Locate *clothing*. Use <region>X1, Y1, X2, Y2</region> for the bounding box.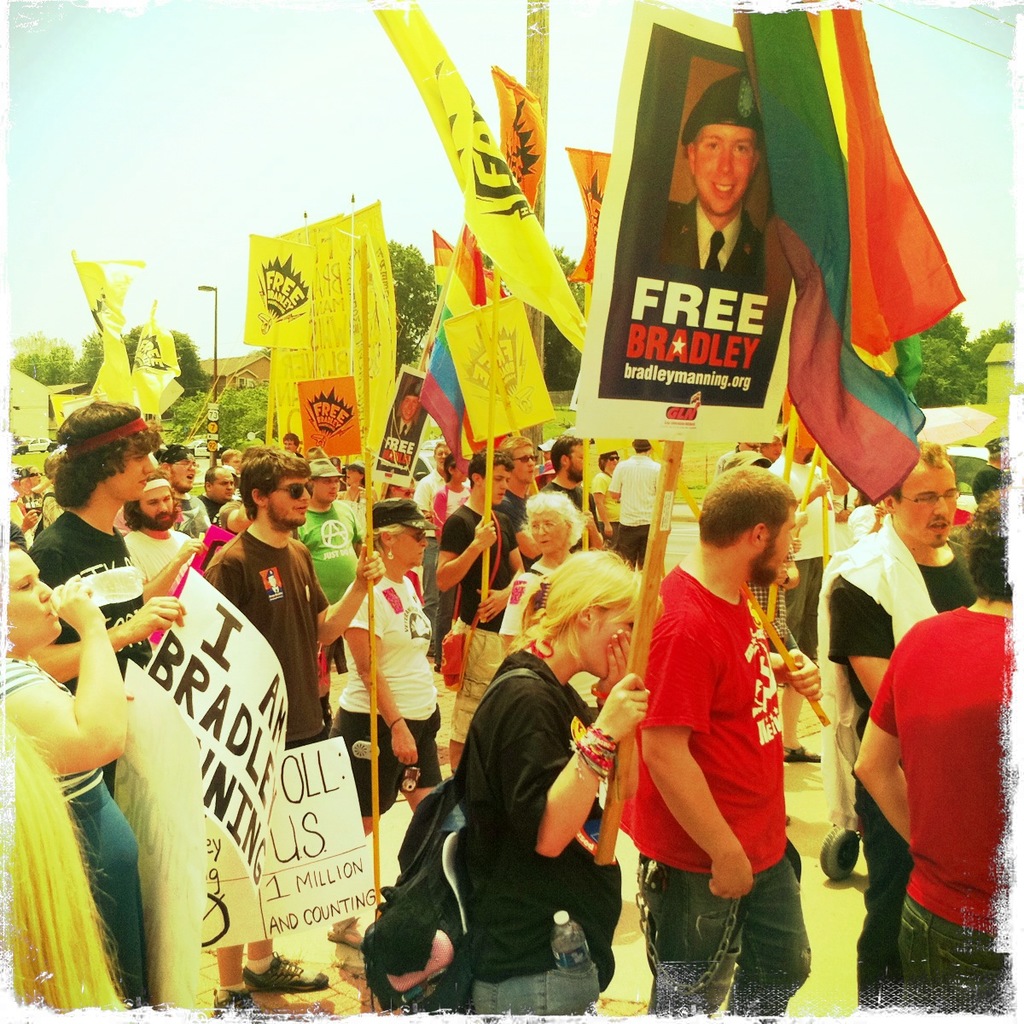
<region>806, 538, 987, 1015</region>.
